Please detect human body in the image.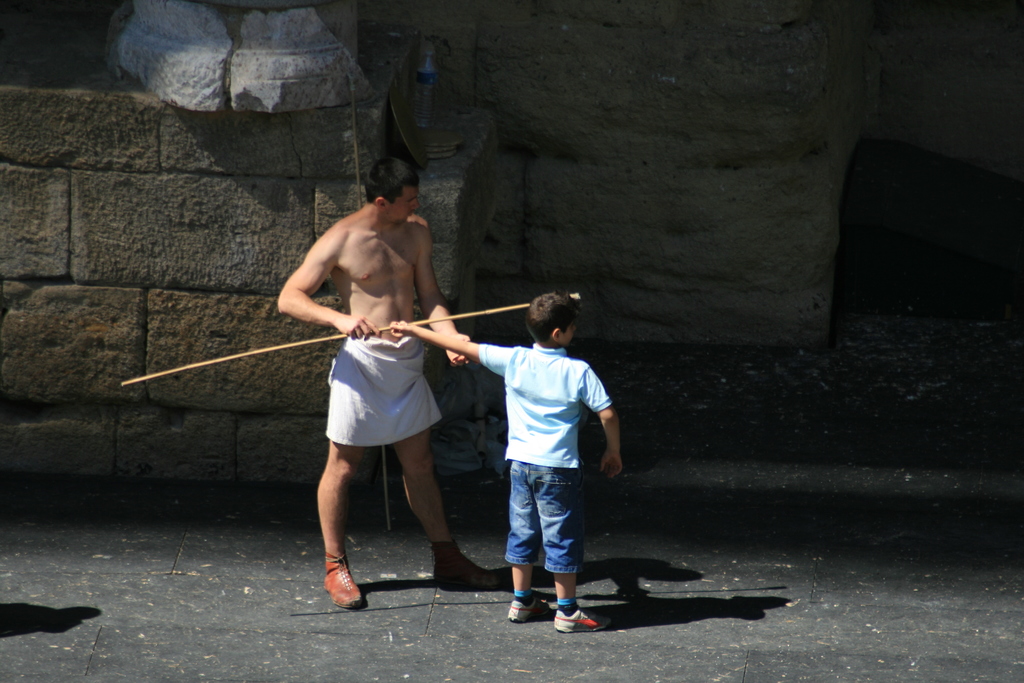
crop(275, 154, 500, 610).
